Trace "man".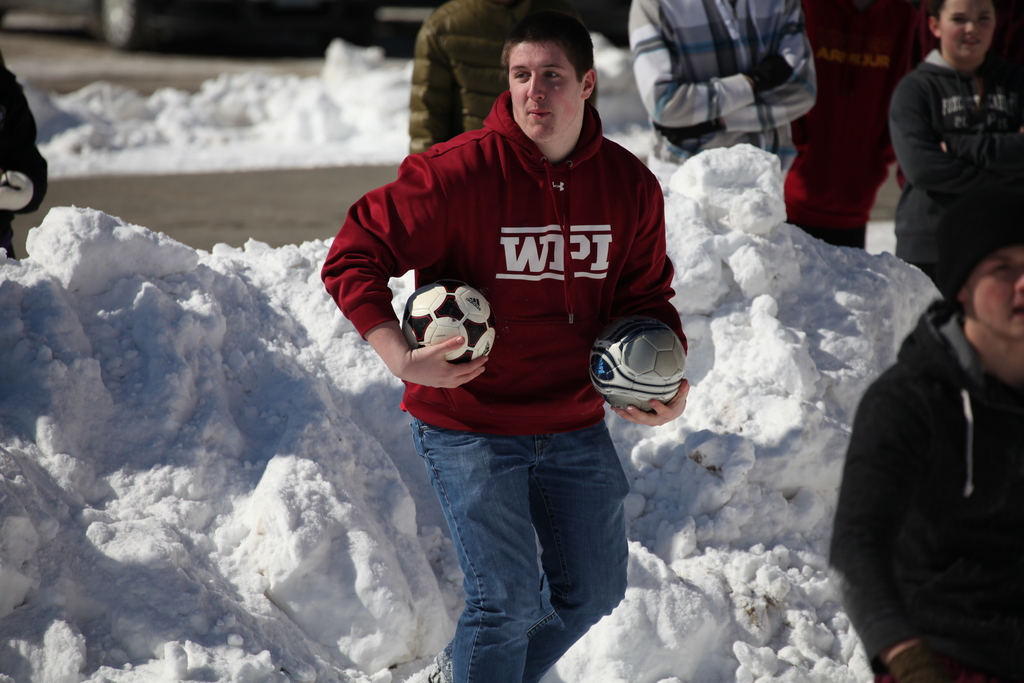
Traced to left=309, top=15, right=692, bottom=682.
